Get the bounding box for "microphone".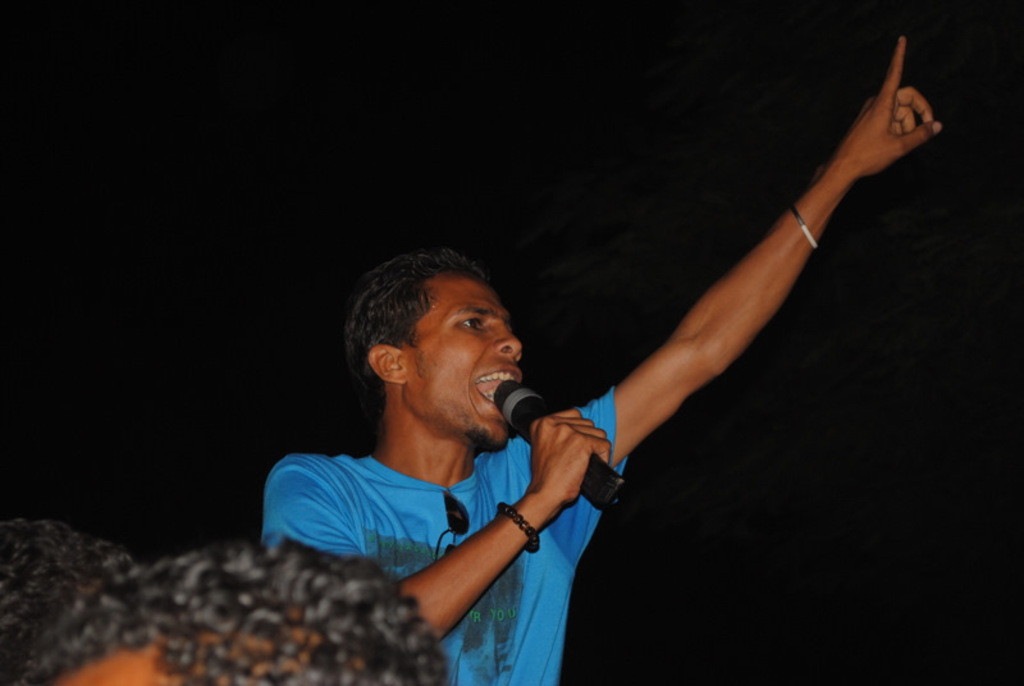
bbox=(493, 376, 628, 516).
